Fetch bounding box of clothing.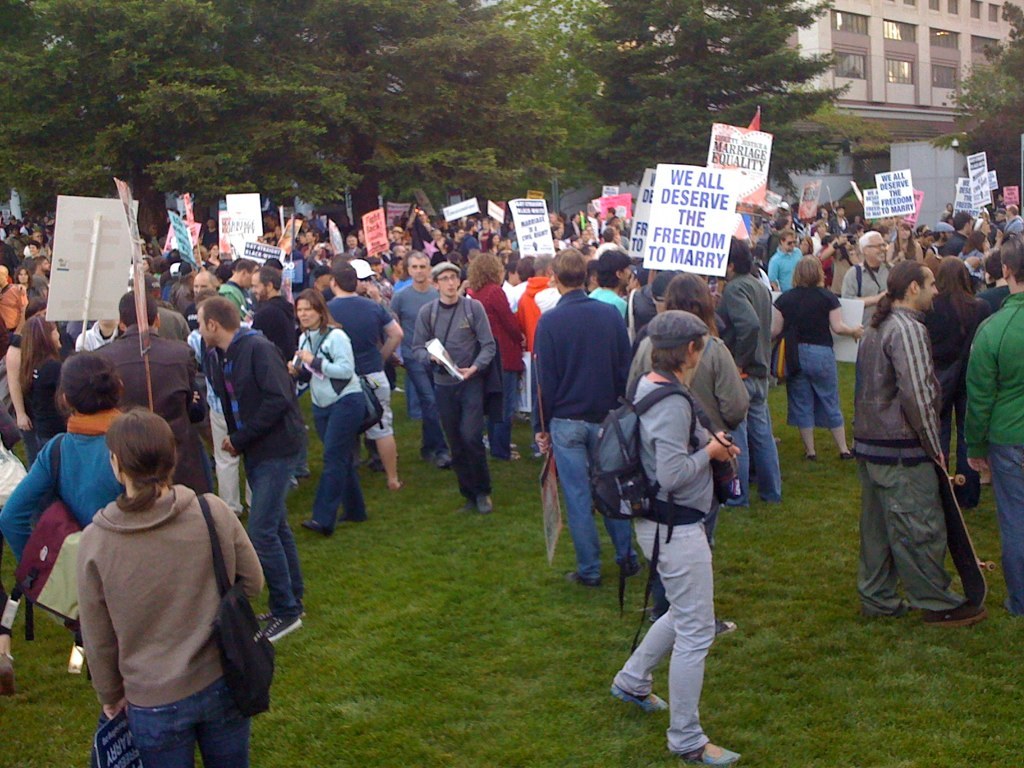
Bbox: 913, 281, 997, 503.
